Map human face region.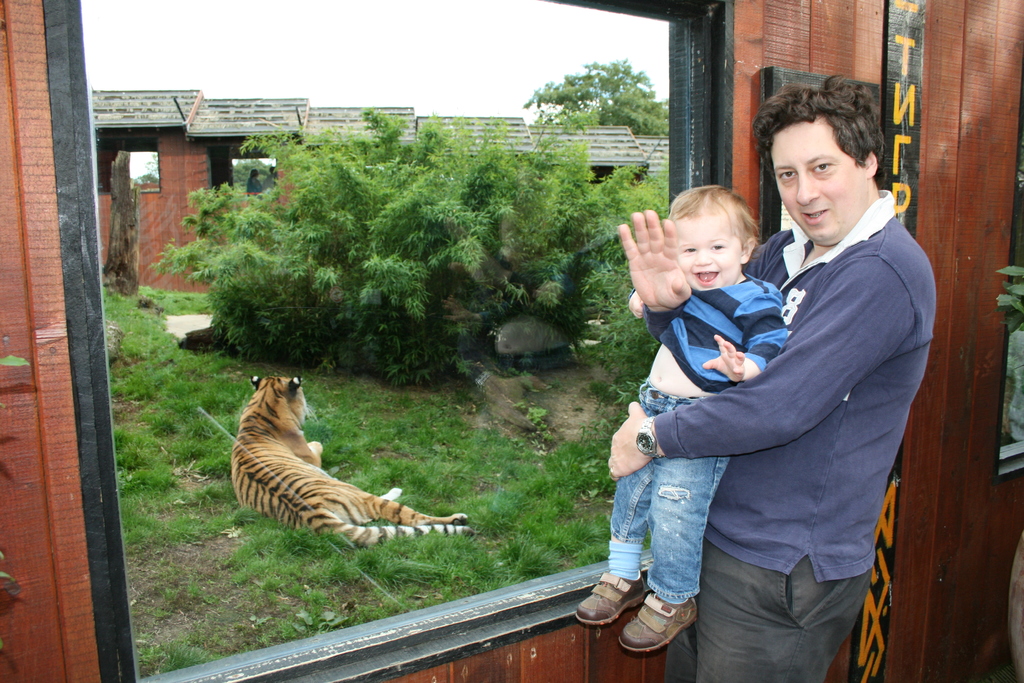
Mapped to [x1=675, y1=218, x2=746, y2=292].
